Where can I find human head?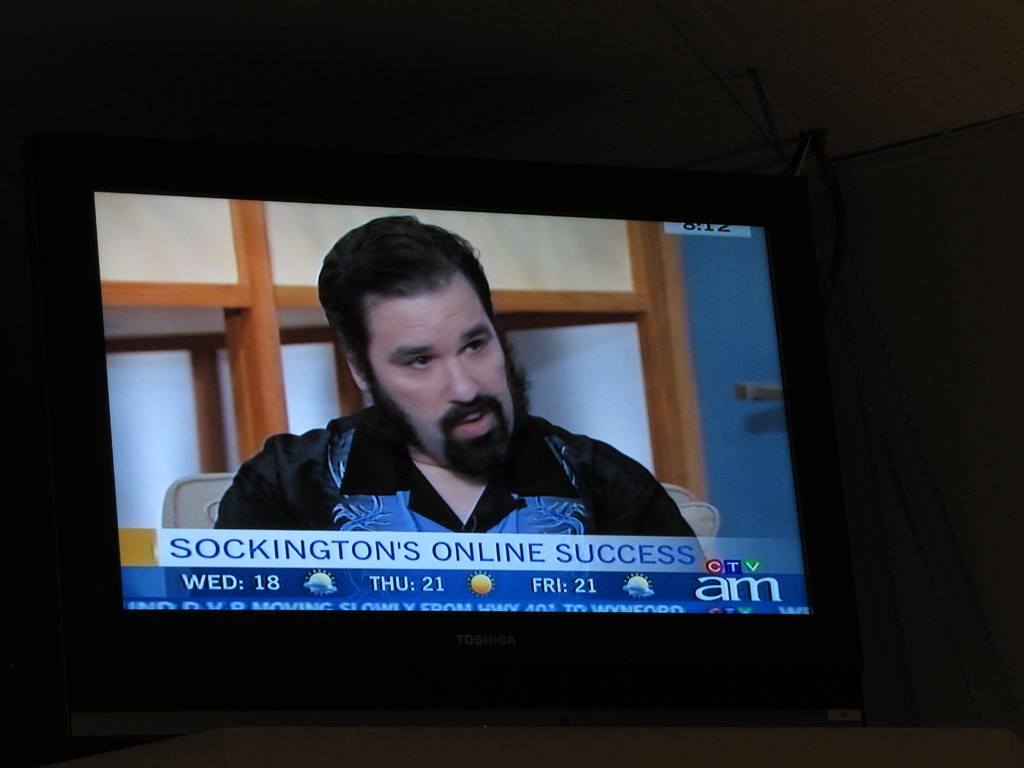
You can find it at detection(311, 227, 519, 454).
